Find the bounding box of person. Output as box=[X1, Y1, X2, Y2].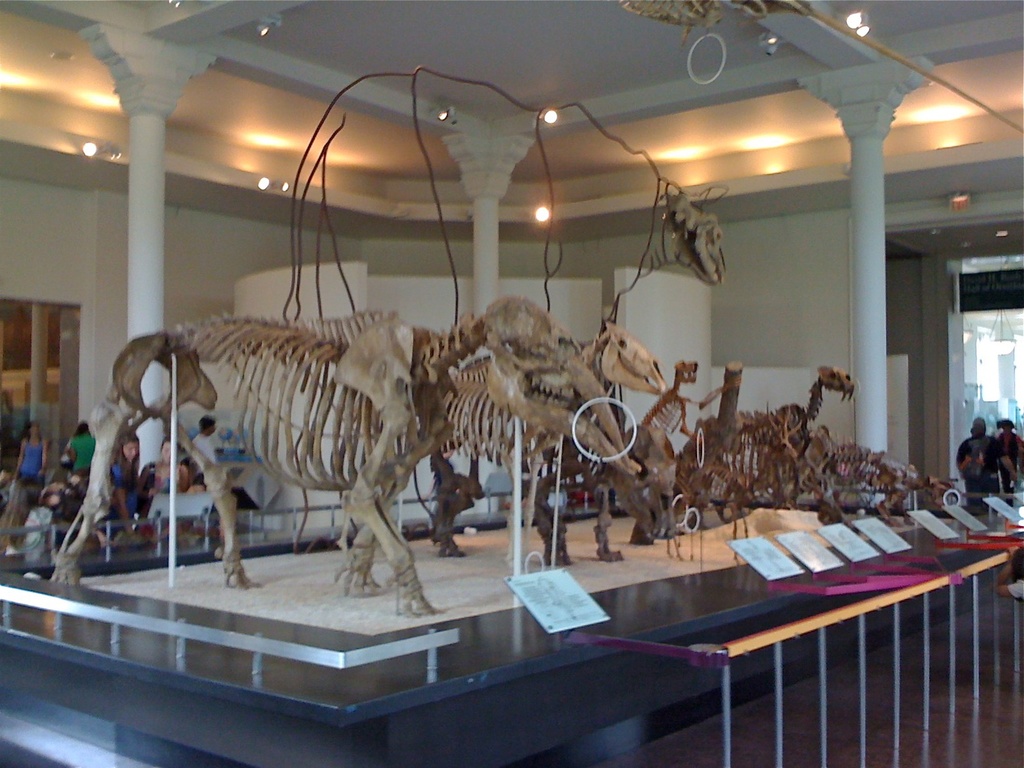
box=[140, 434, 207, 546].
